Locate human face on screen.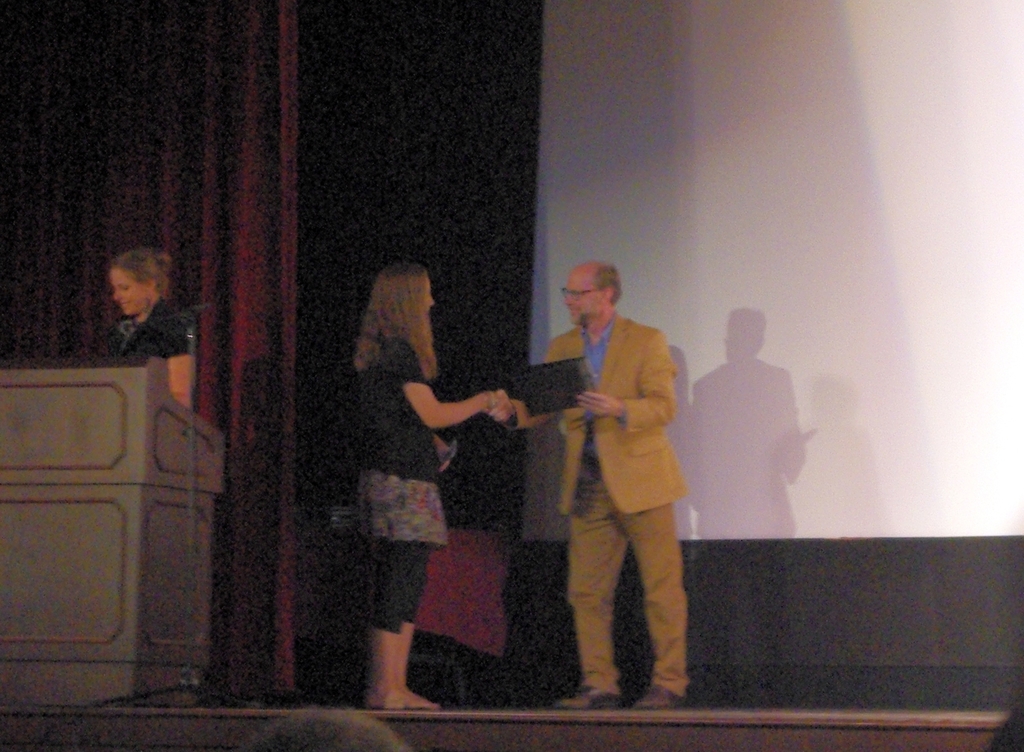
On screen at Rect(556, 271, 598, 323).
